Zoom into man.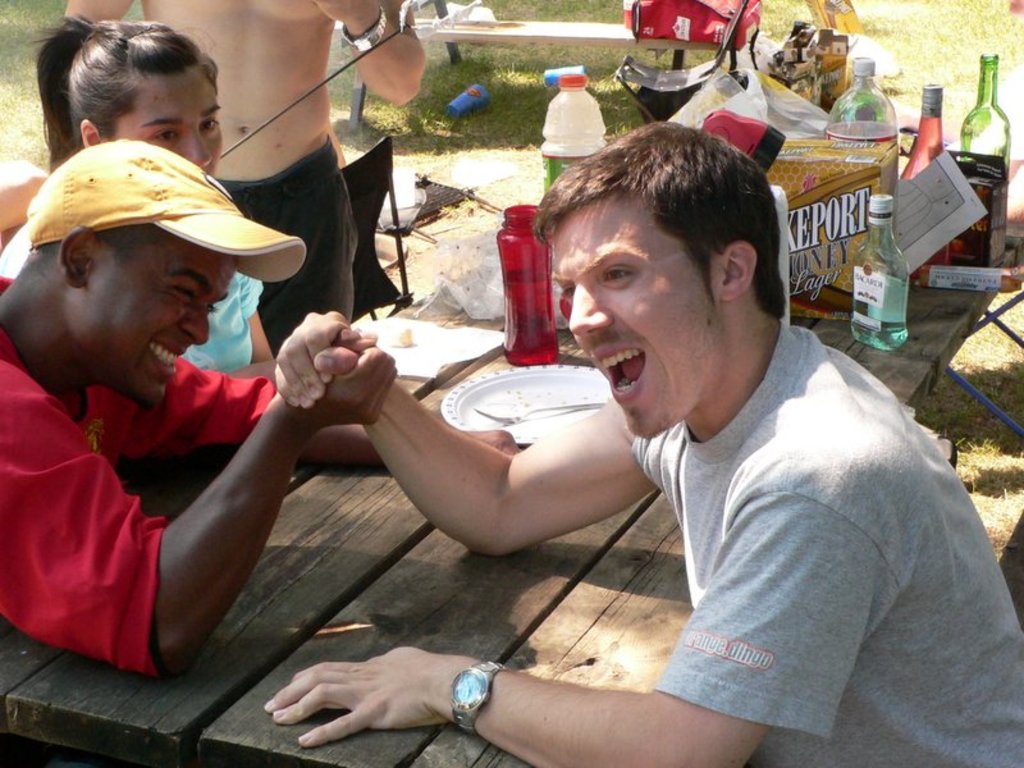
Zoom target: 64,0,429,342.
